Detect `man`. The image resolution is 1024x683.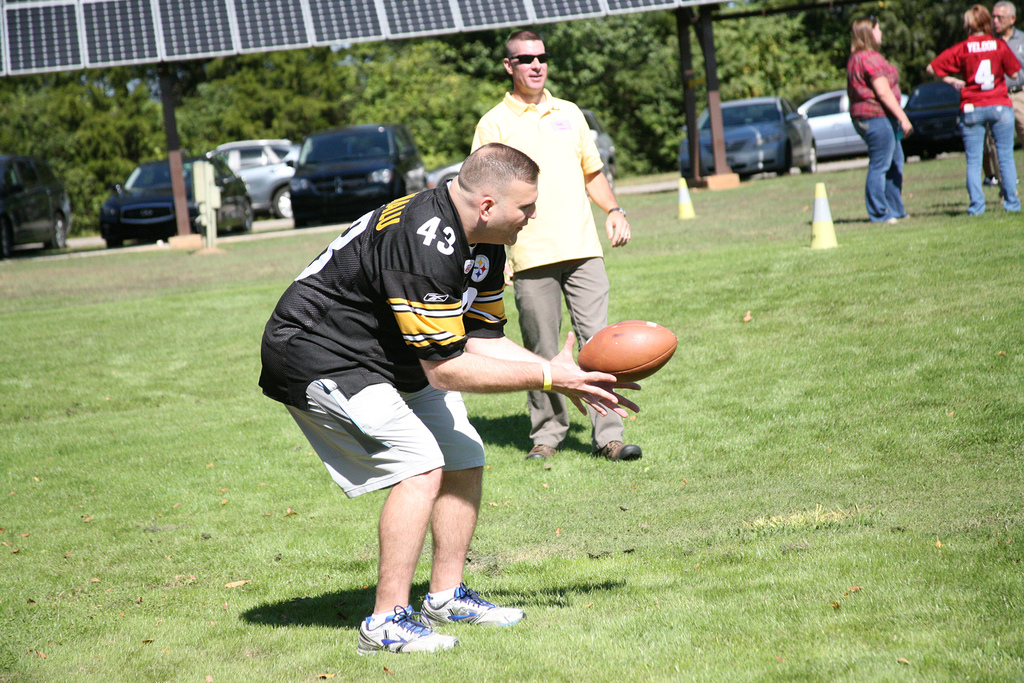
detection(476, 17, 644, 465).
